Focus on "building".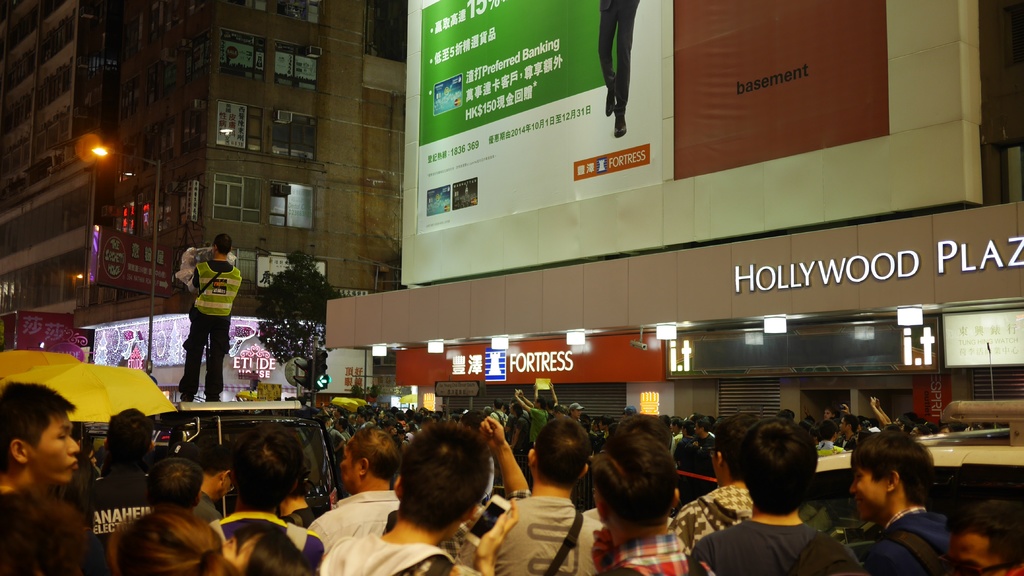
Focused at select_region(2, 0, 406, 401).
